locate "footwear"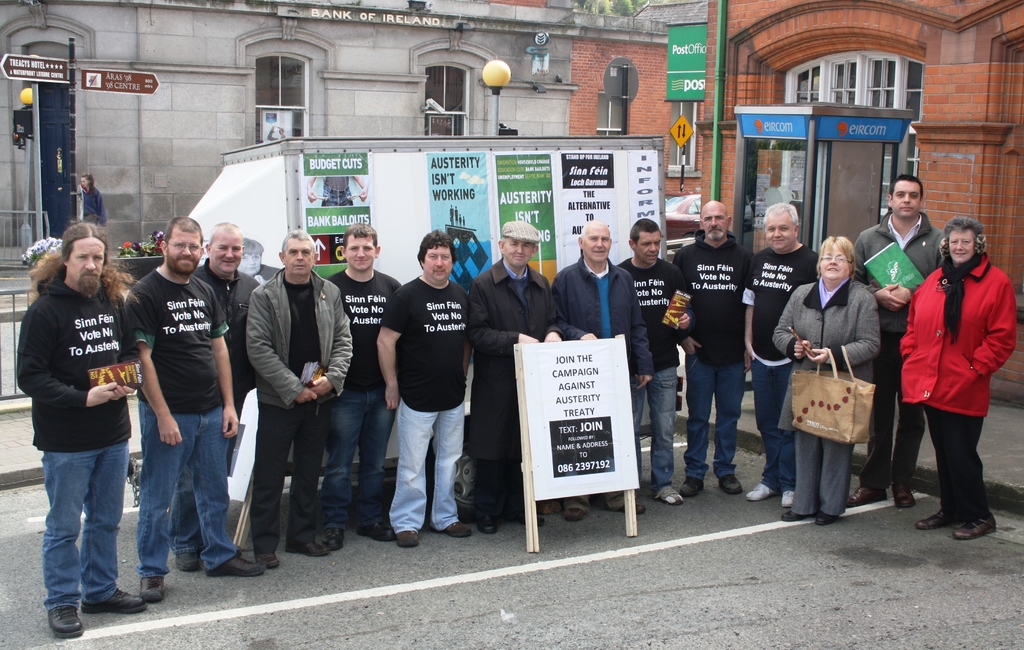
[817, 506, 844, 523]
